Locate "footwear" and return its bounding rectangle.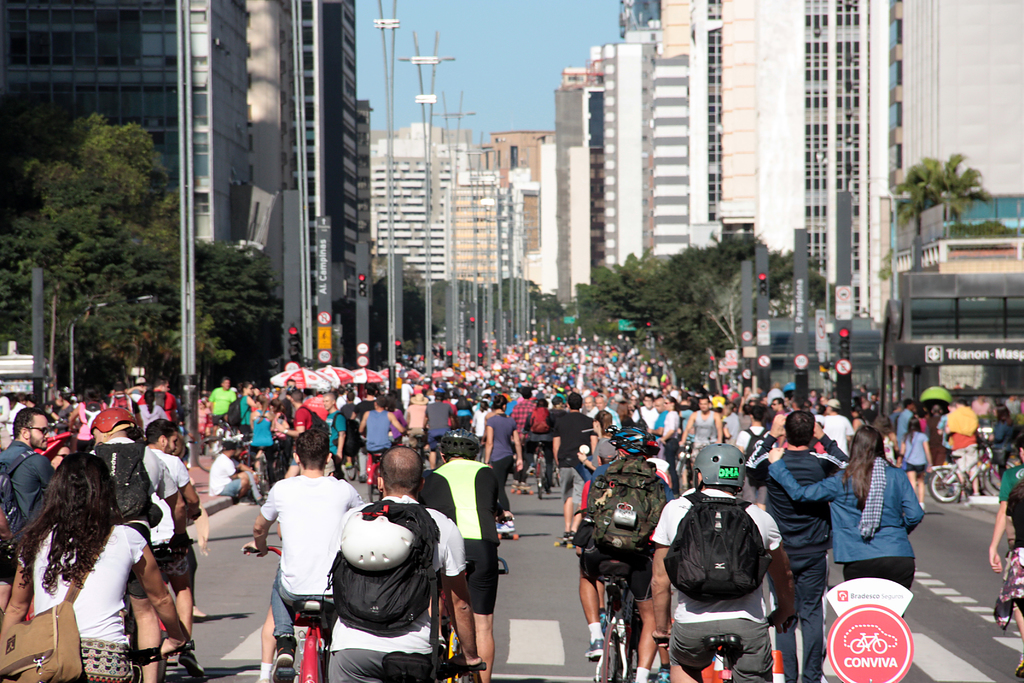
[659,670,671,682].
